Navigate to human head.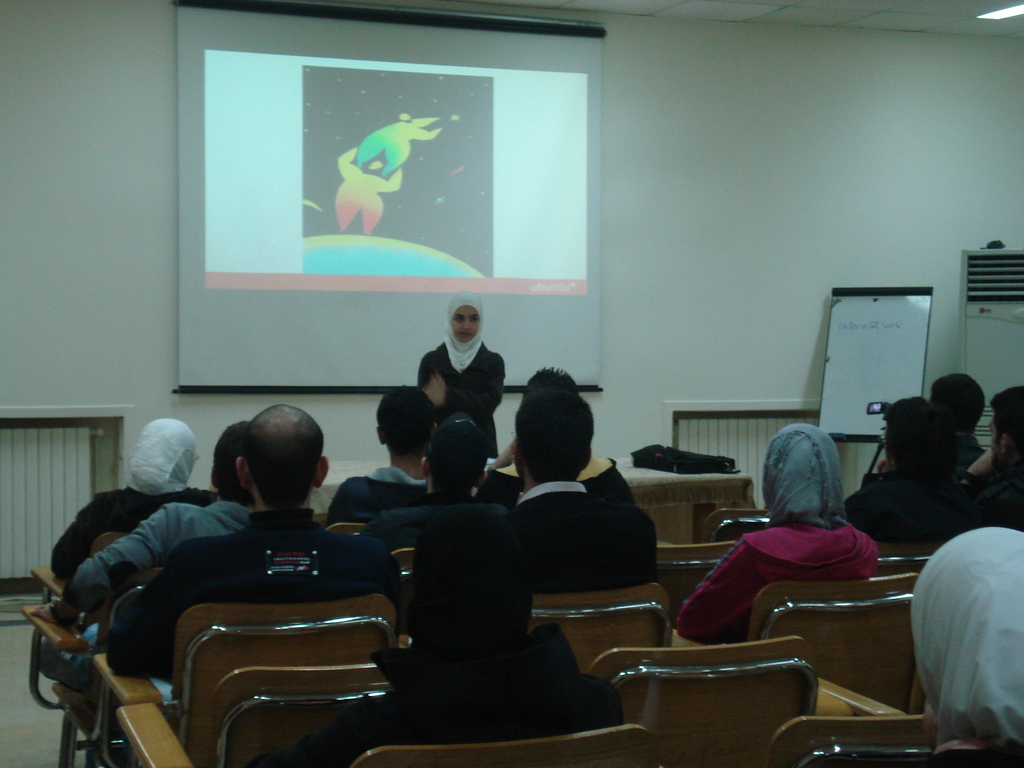
Navigation target: box(988, 384, 1023, 476).
